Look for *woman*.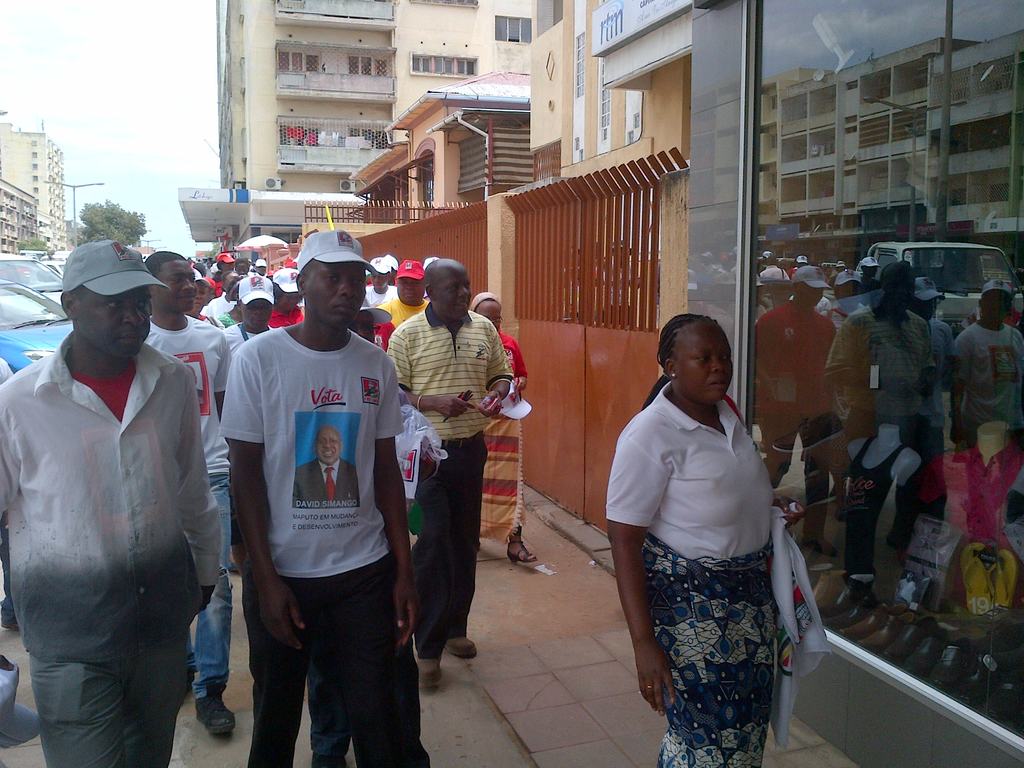
Found: x1=610, y1=300, x2=819, y2=767.
